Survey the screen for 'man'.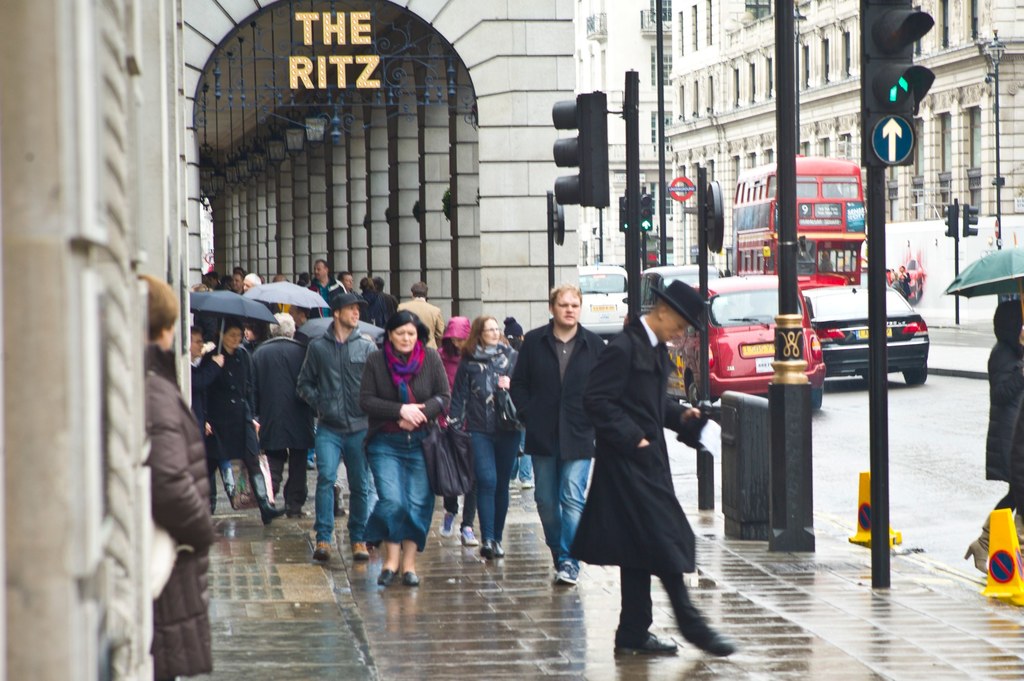
Survey found: rect(511, 277, 611, 584).
